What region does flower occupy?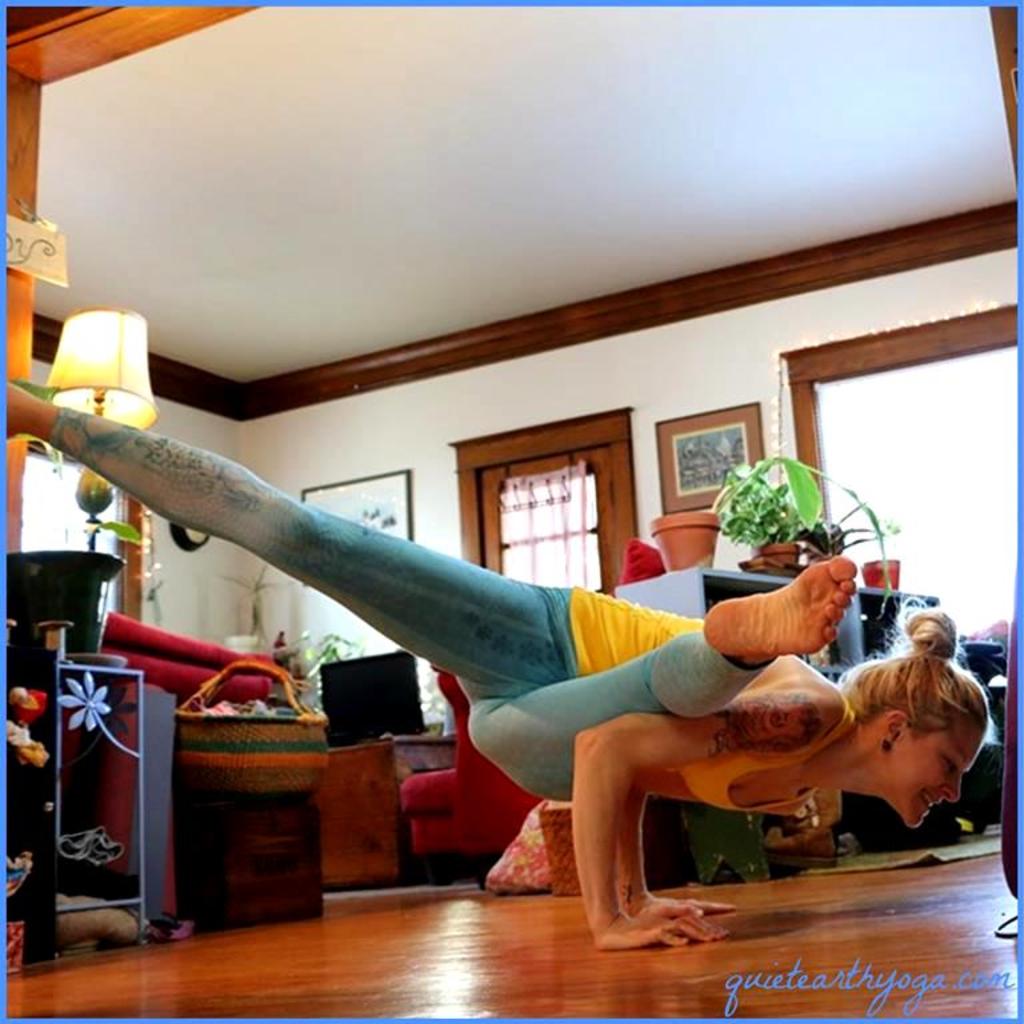
[left=52, top=673, right=112, bottom=736].
